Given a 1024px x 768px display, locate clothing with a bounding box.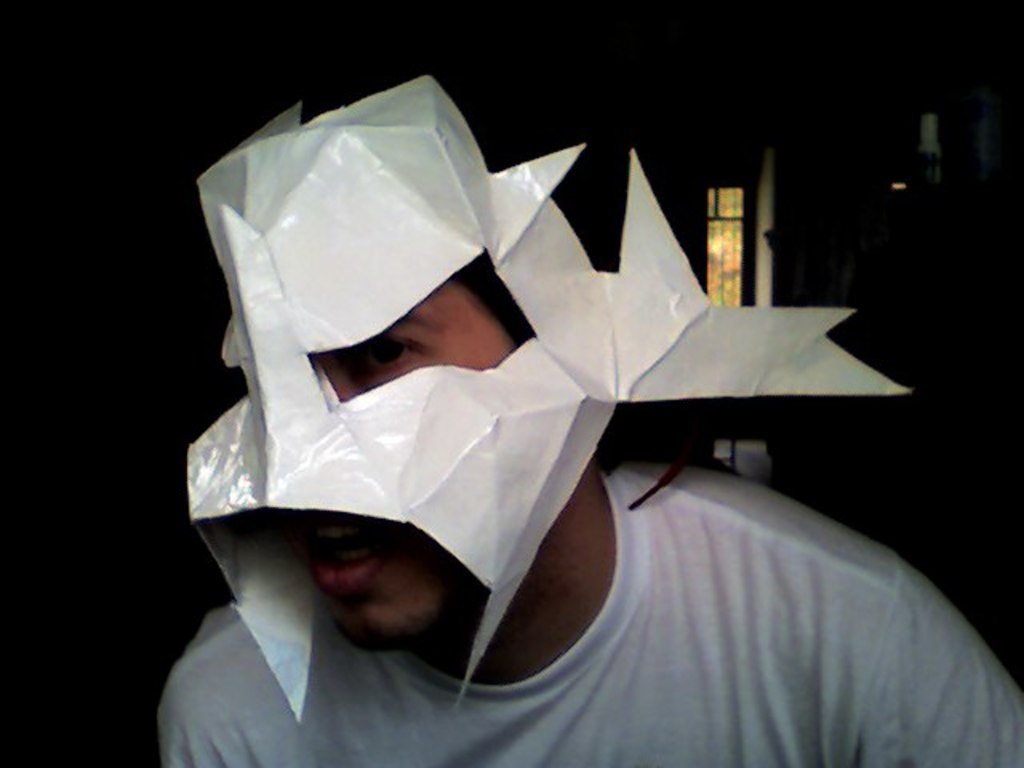
Located: {"x1": 157, "y1": 470, "x2": 1022, "y2": 766}.
